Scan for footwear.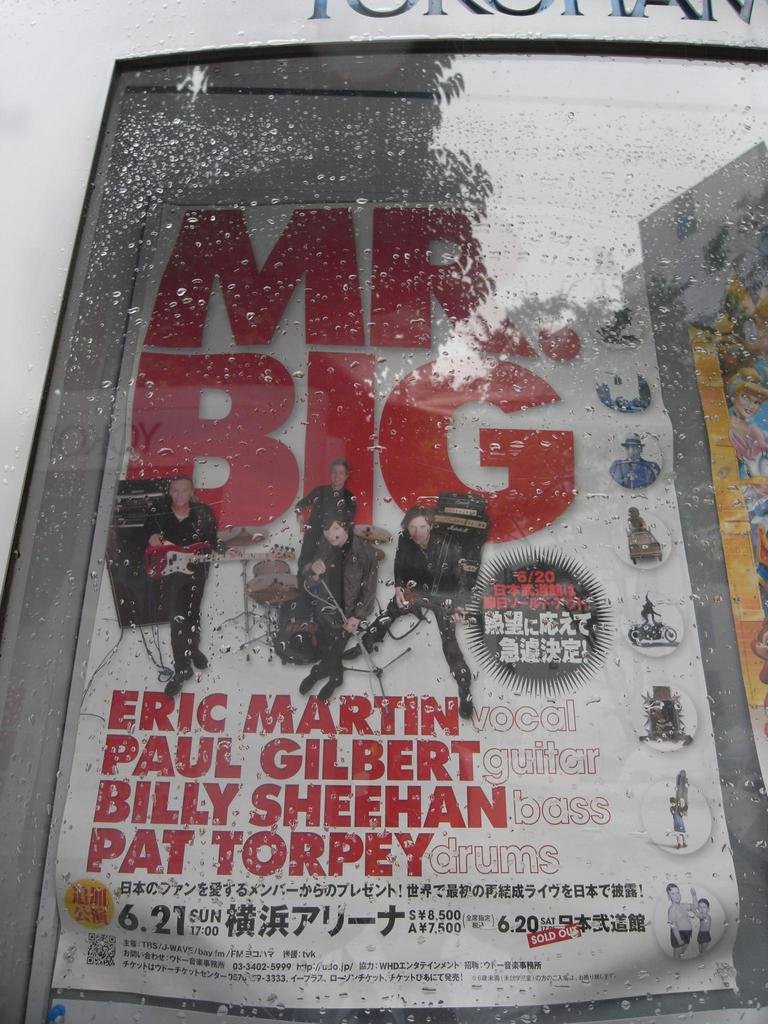
Scan result: detection(340, 640, 370, 659).
